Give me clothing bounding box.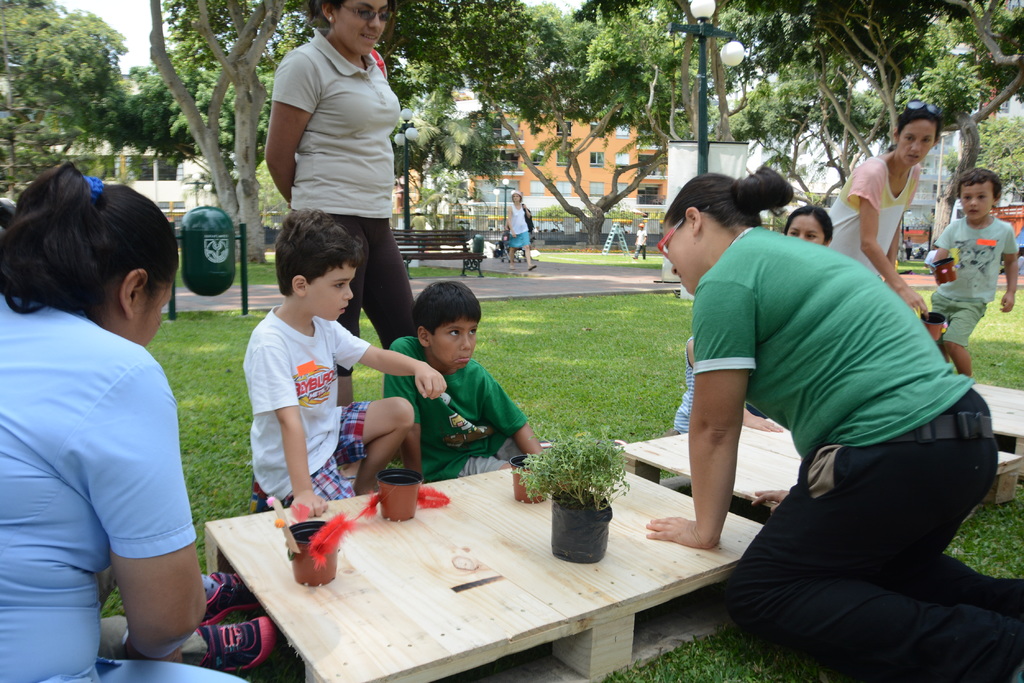
[497,201,527,248].
